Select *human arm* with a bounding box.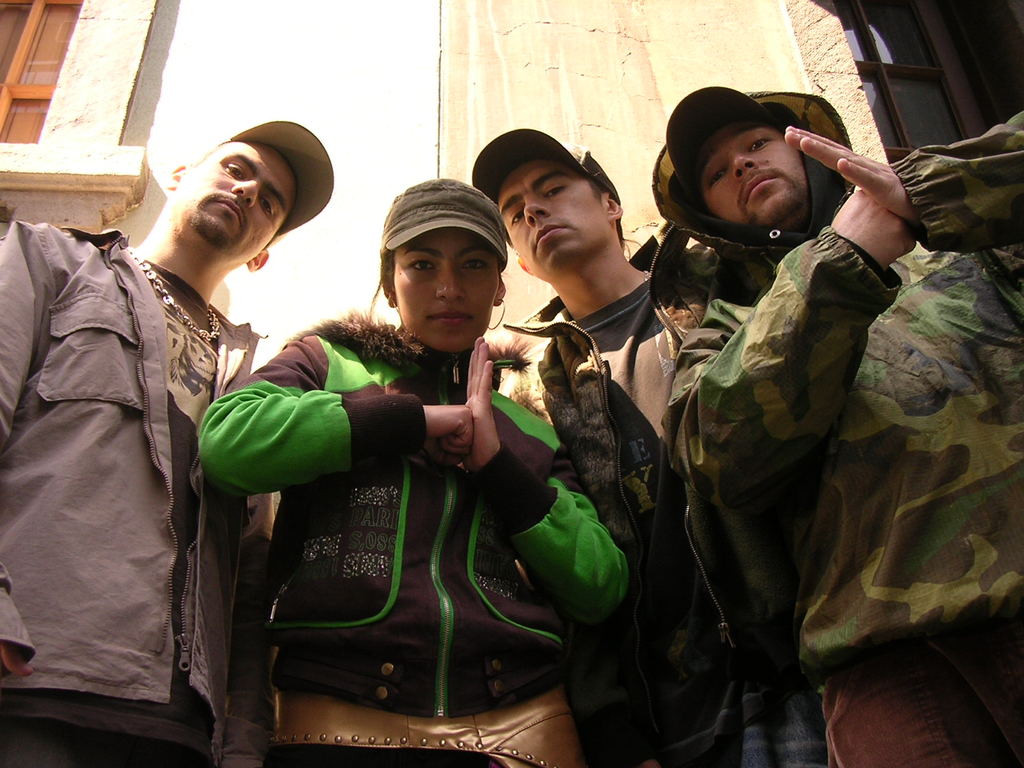
BBox(785, 124, 1023, 248).
